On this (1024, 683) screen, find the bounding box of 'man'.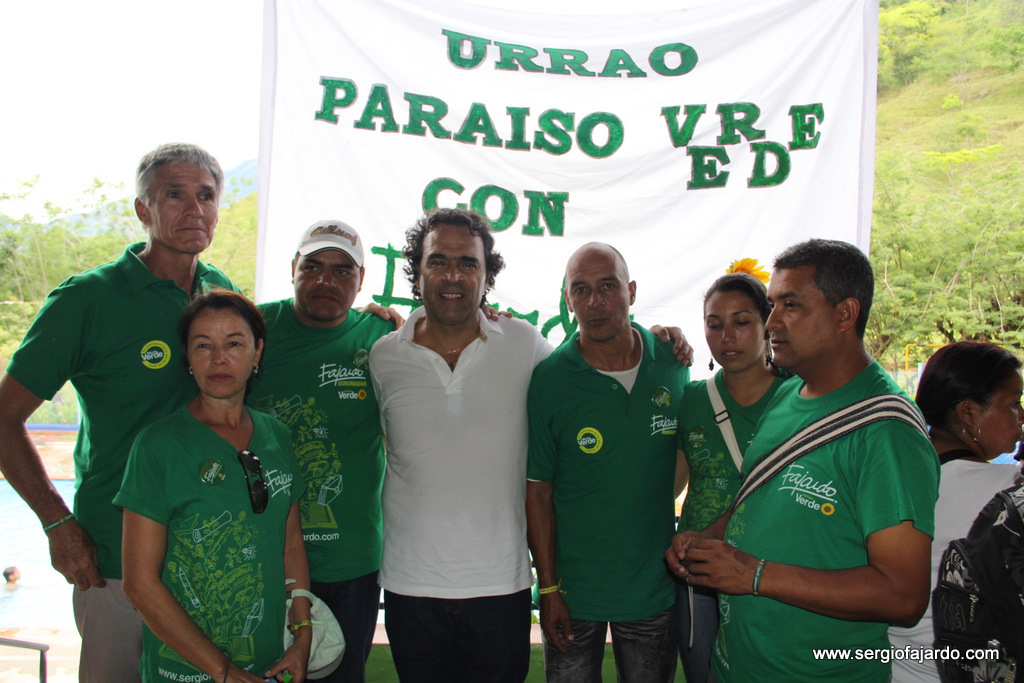
Bounding box: [256,219,397,682].
